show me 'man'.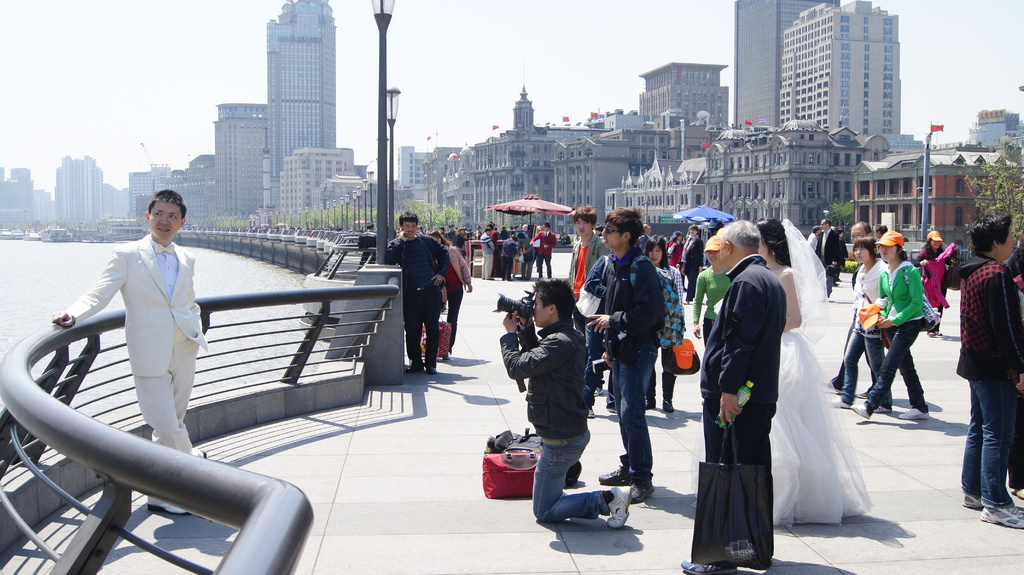
'man' is here: 518,231,538,282.
